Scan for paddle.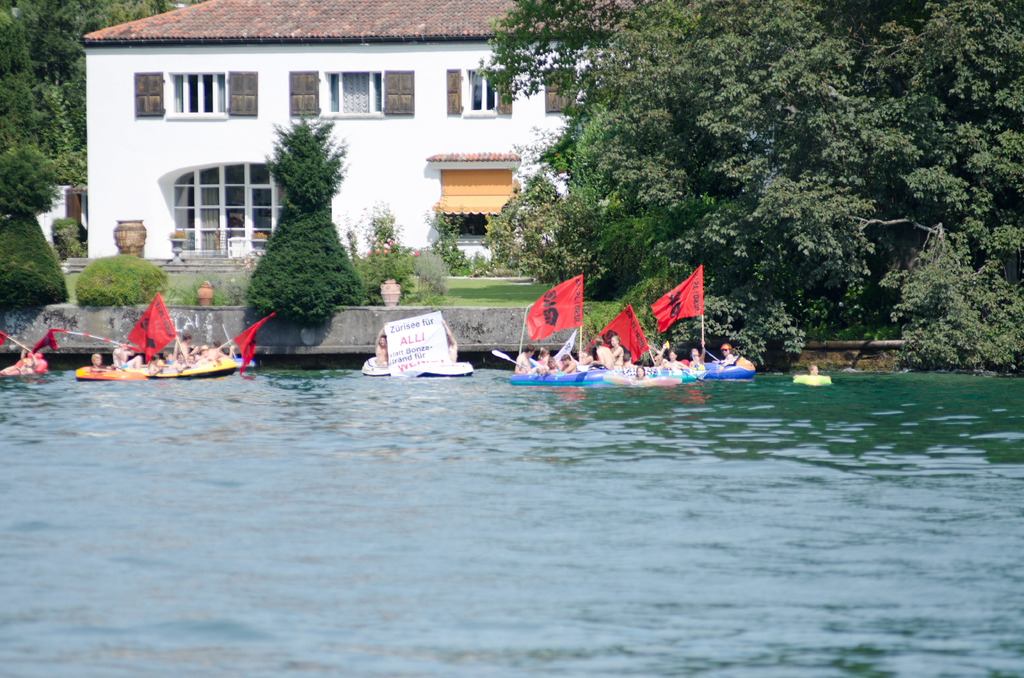
Scan result: box(491, 347, 529, 369).
